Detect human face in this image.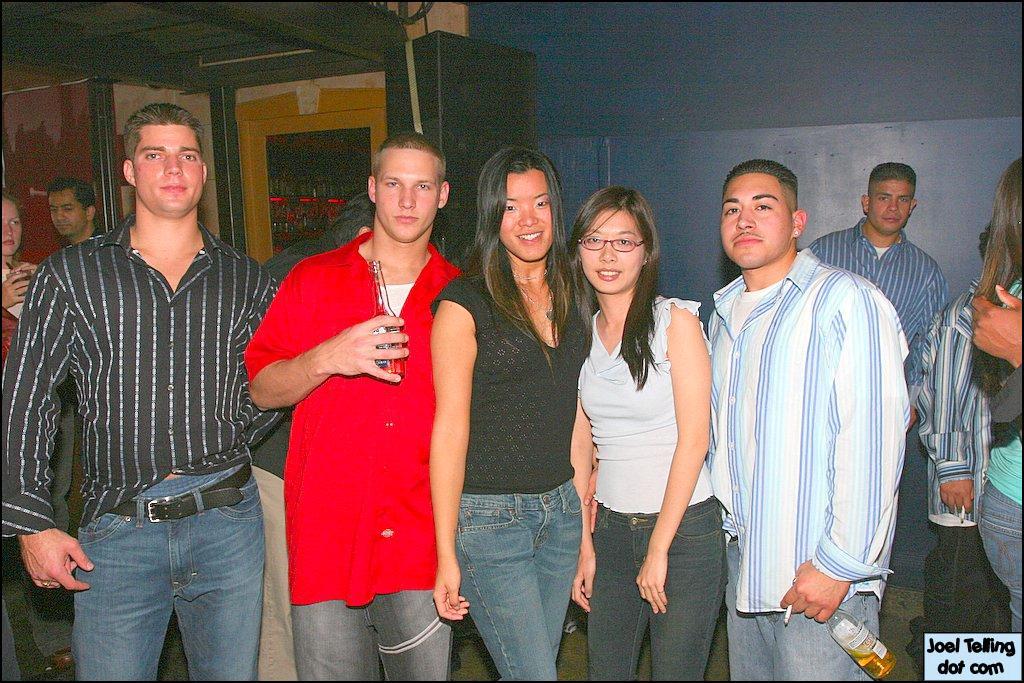
Detection: 722,172,792,269.
